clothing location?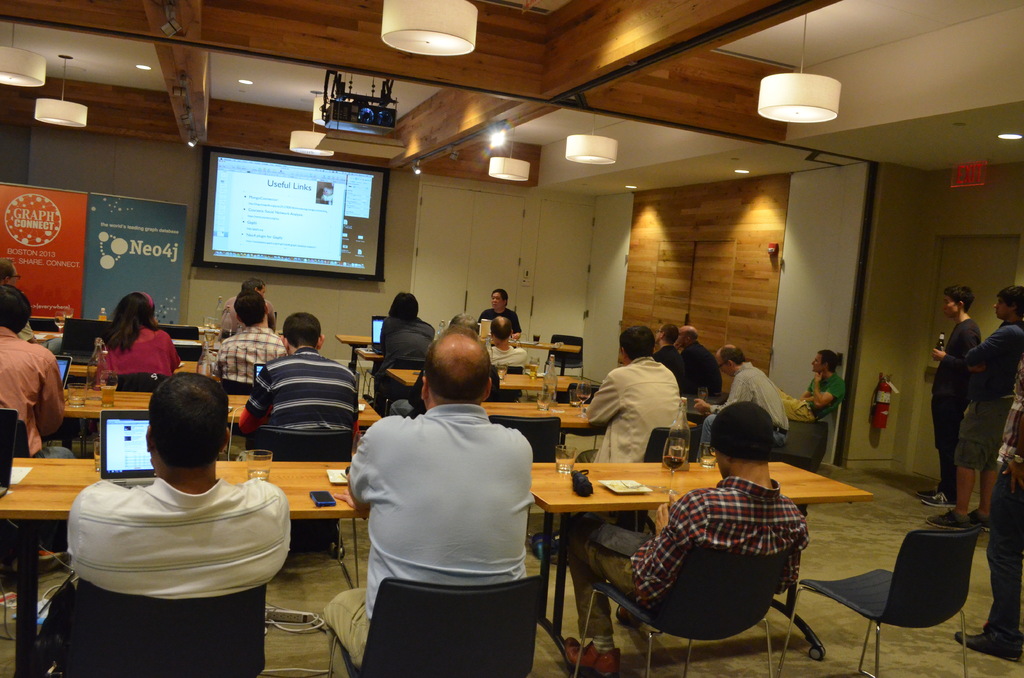
l=99, t=328, r=181, b=377
